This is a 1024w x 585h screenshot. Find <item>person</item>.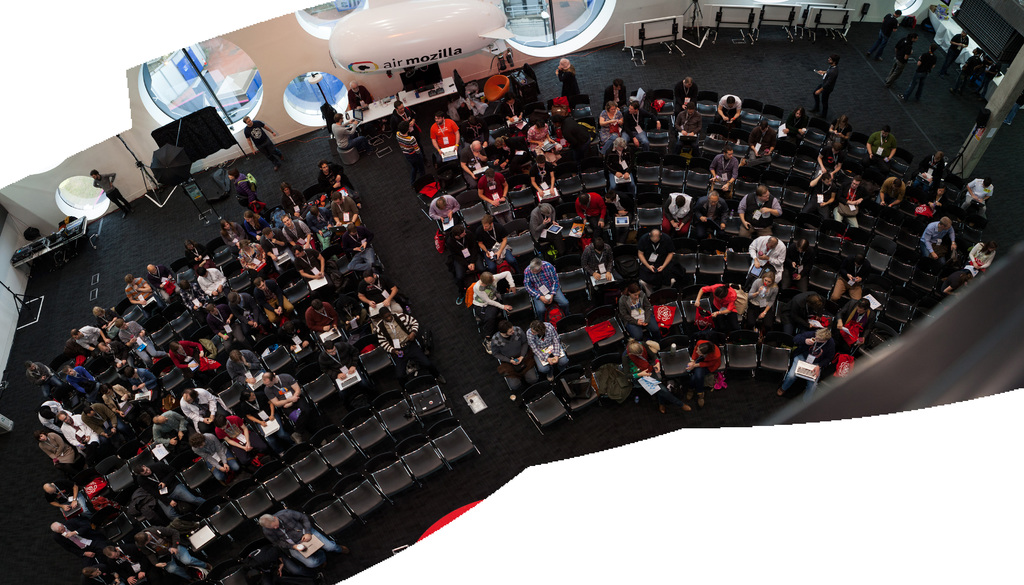
Bounding box: left=393, top=118, right=423, bottom=184.
